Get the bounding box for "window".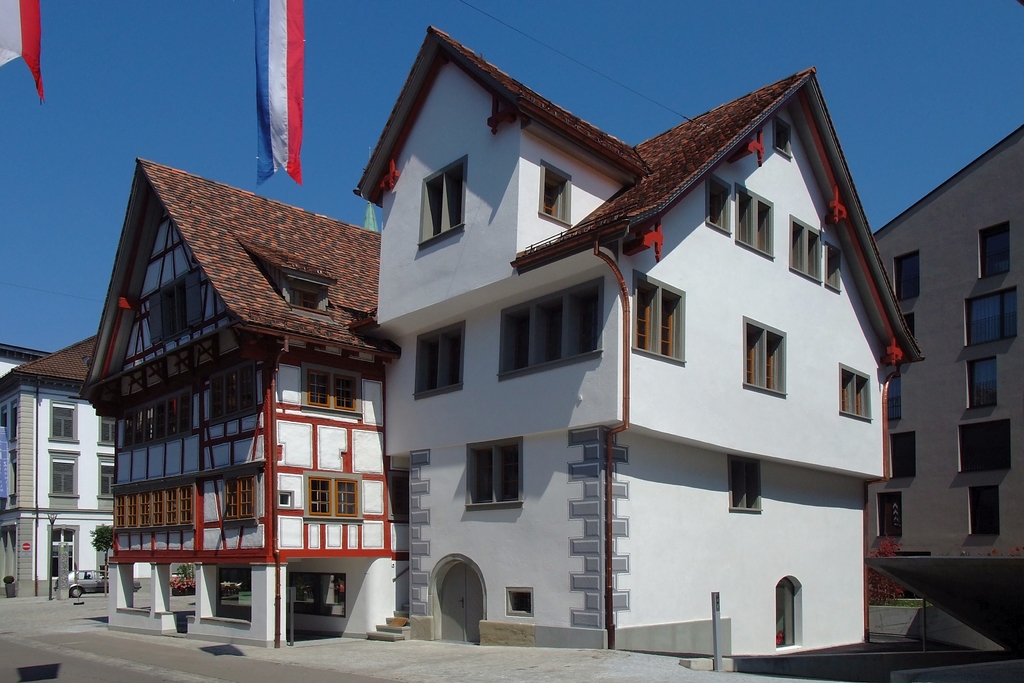
crop(98, 451, 111, 501).
